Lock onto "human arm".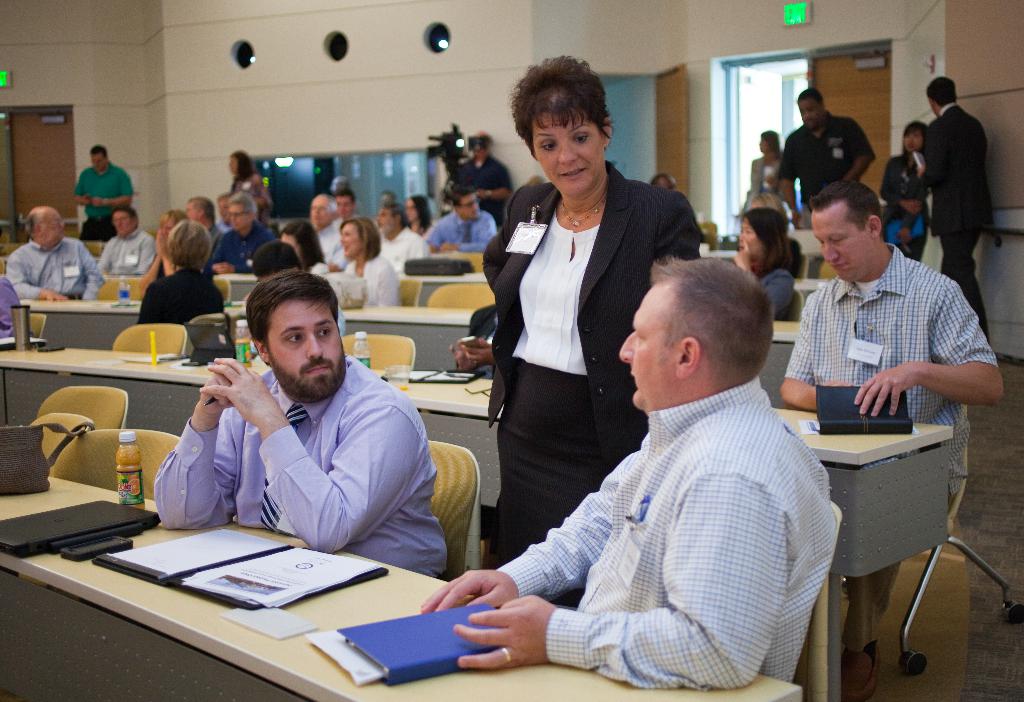
Locked: [155,357,241,528].
